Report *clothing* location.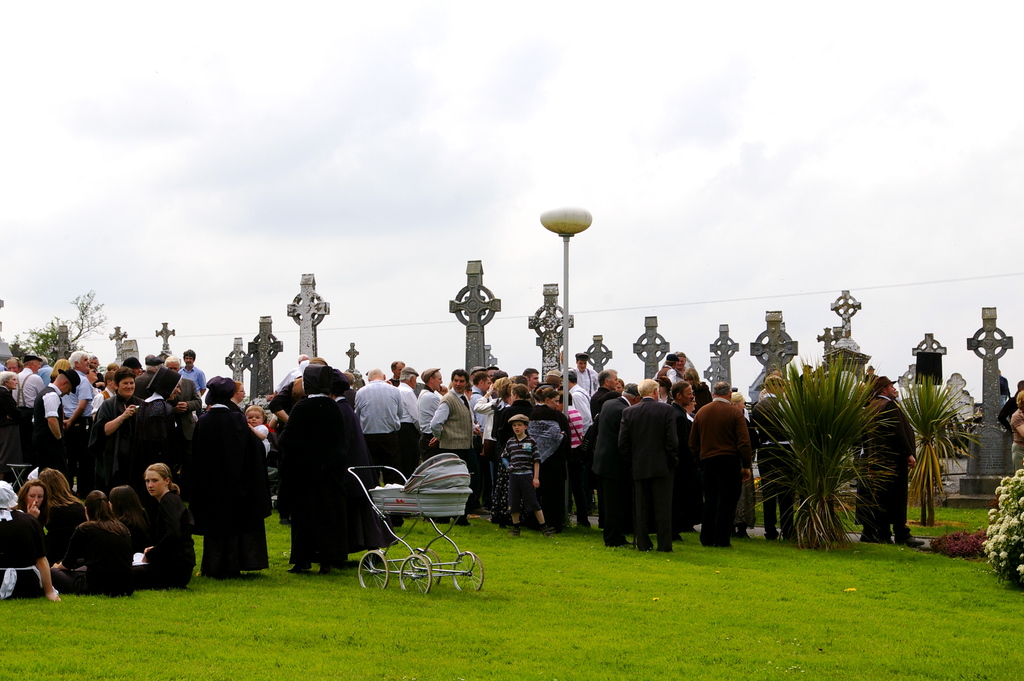
Report: select_region(47, 517, 136, 593).
